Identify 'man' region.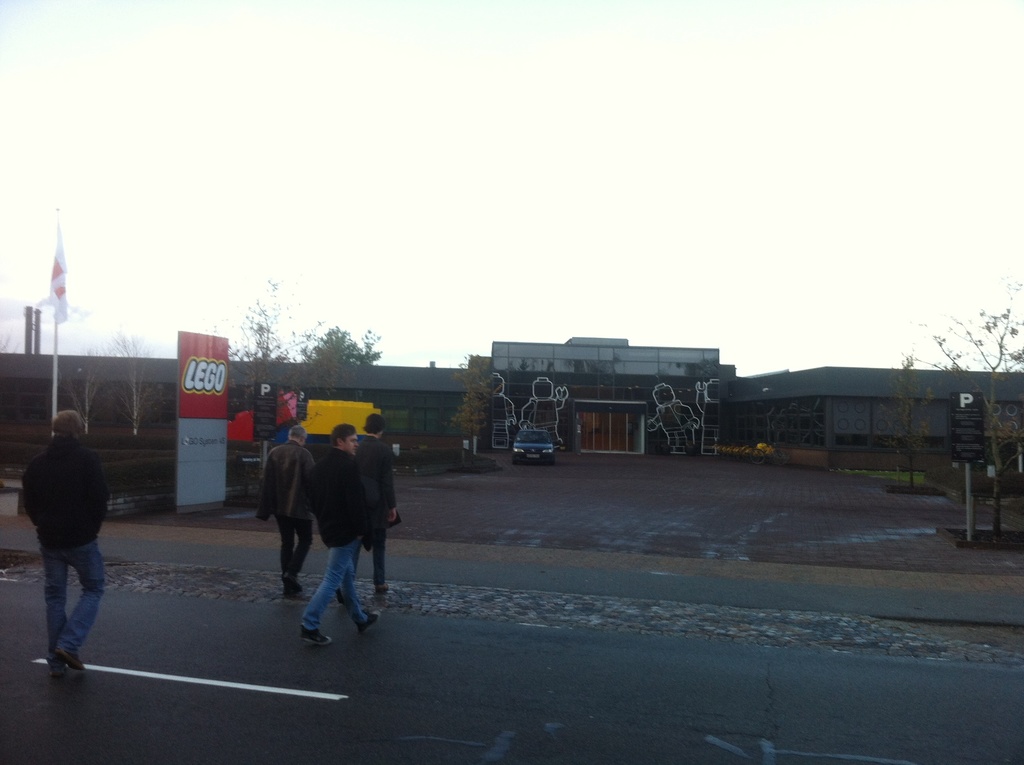
Region: region(253, 423, 316, 602).
